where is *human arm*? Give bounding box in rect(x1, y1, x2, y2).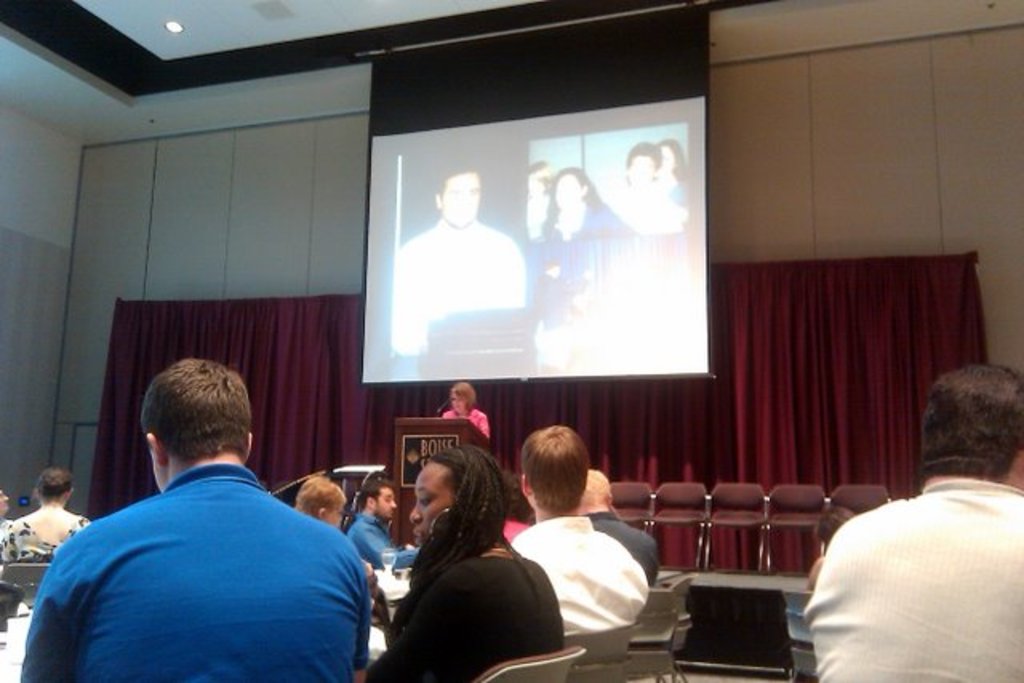
rect(363, 526, 418, 566).
